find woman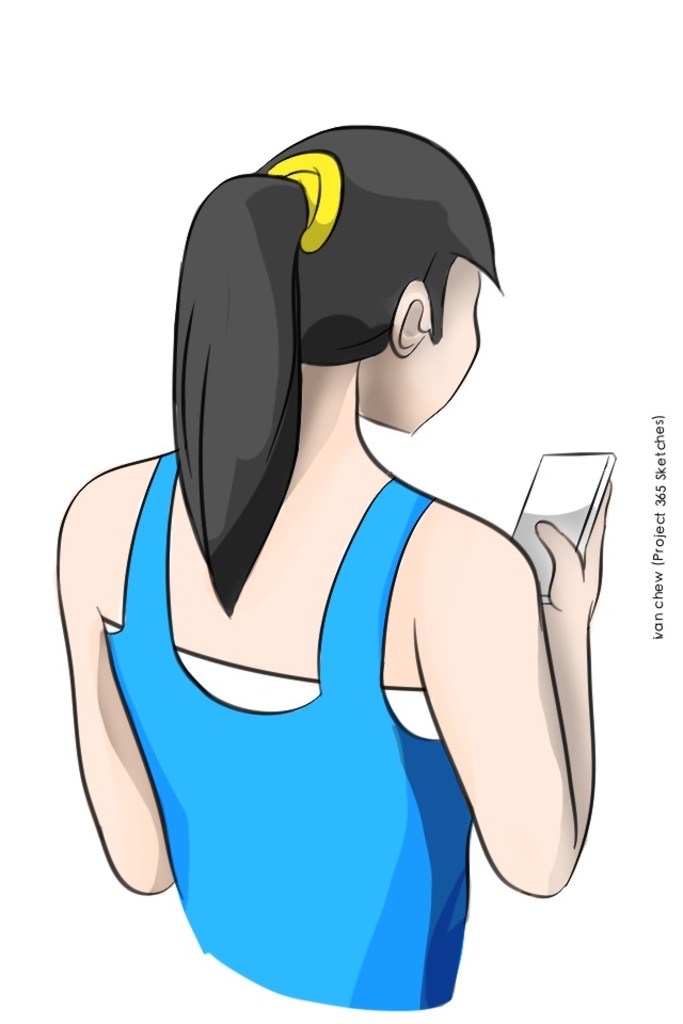
crop(66, 65, 597, 973)
